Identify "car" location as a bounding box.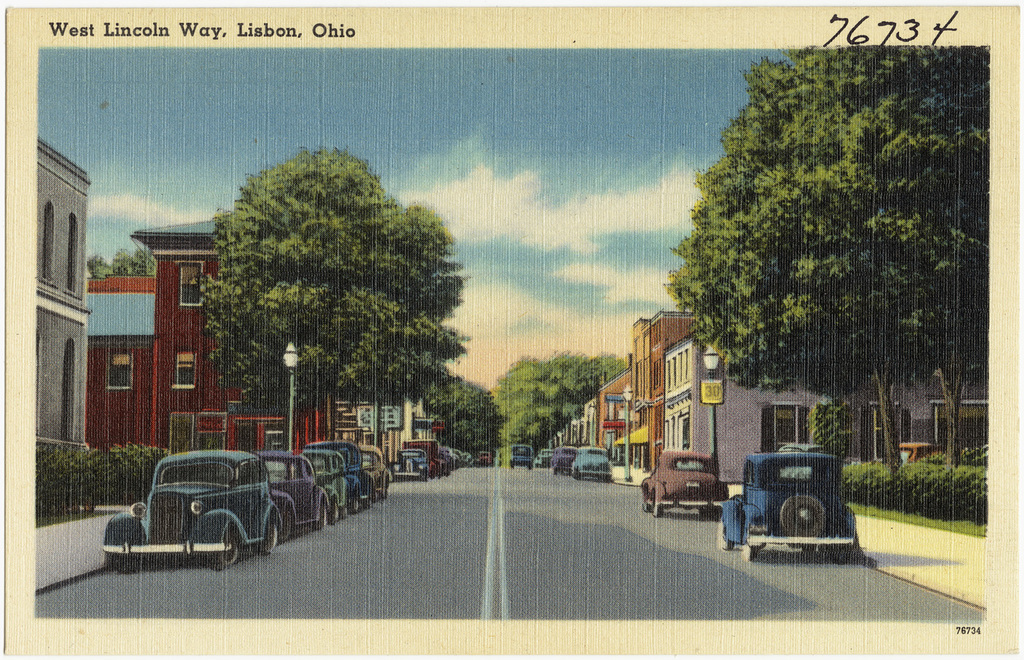
pyautogui.locateOnScreen(778, 449, 829, 479).
